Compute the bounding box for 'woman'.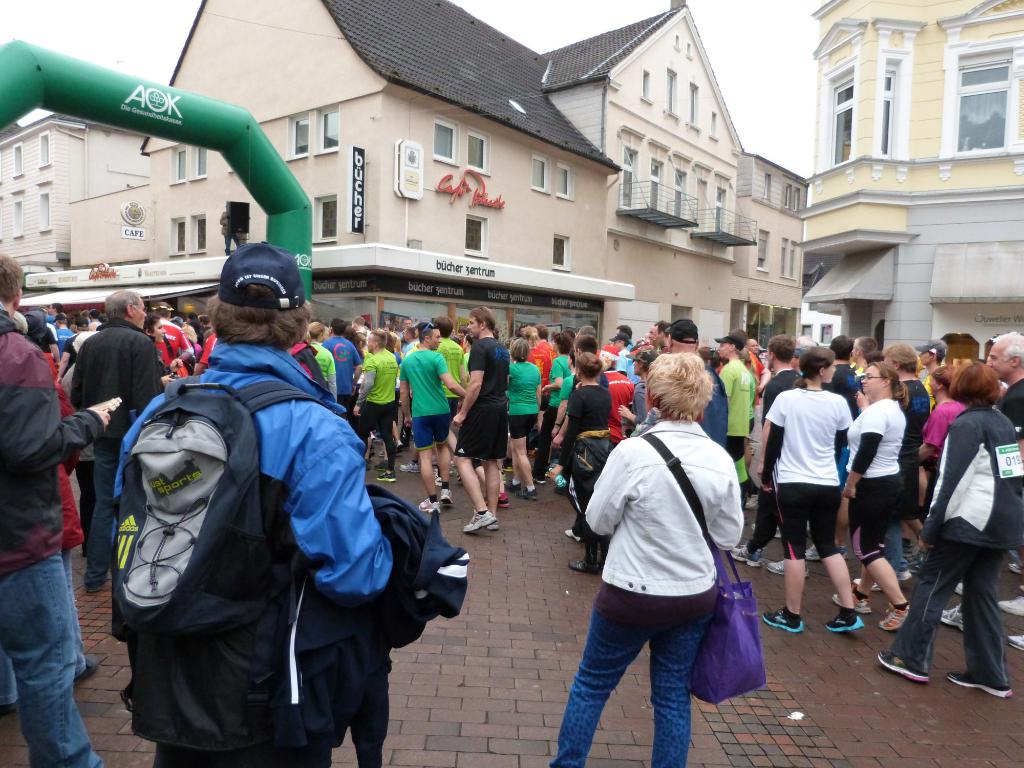
Rect(545, 354, 742, 767).
